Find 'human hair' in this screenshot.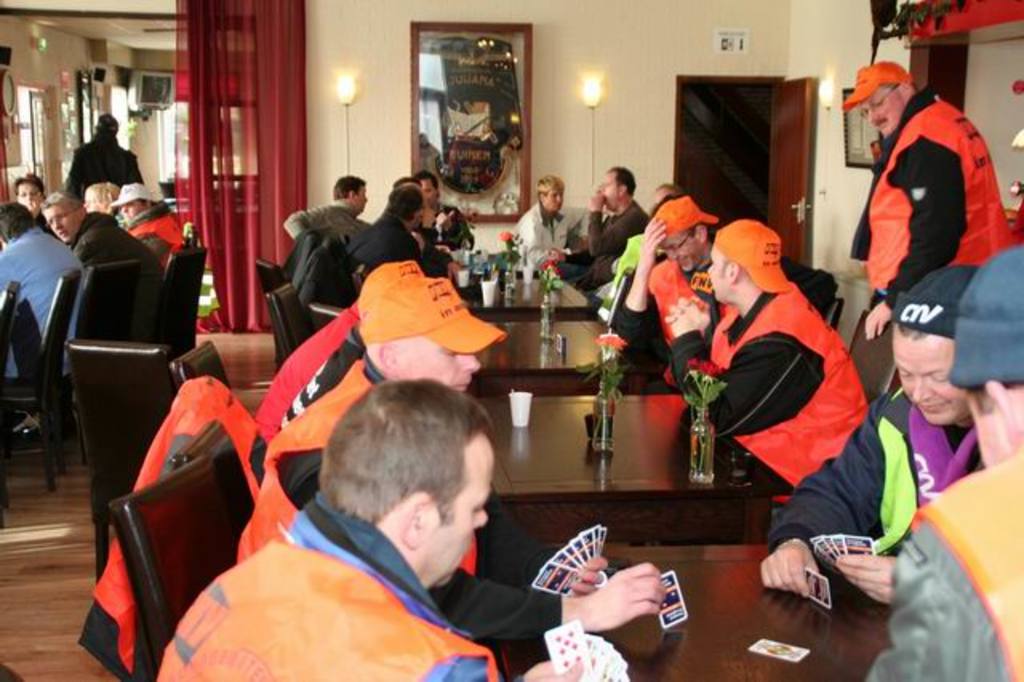
The bounding box for 'human hair' is <box>96,112,118,136</box>.
